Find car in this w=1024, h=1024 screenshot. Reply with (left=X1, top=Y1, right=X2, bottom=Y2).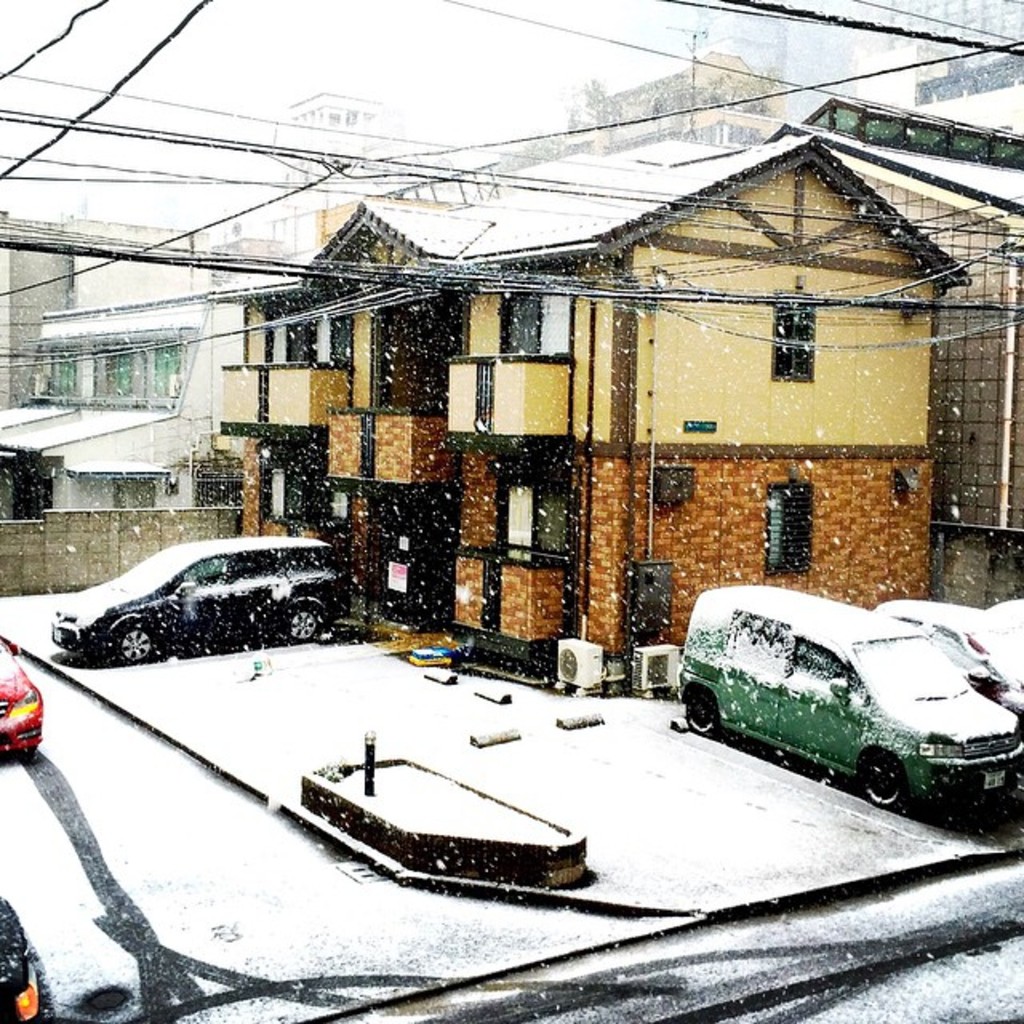
(left=686, top=586, right=1022, bottom=826).
